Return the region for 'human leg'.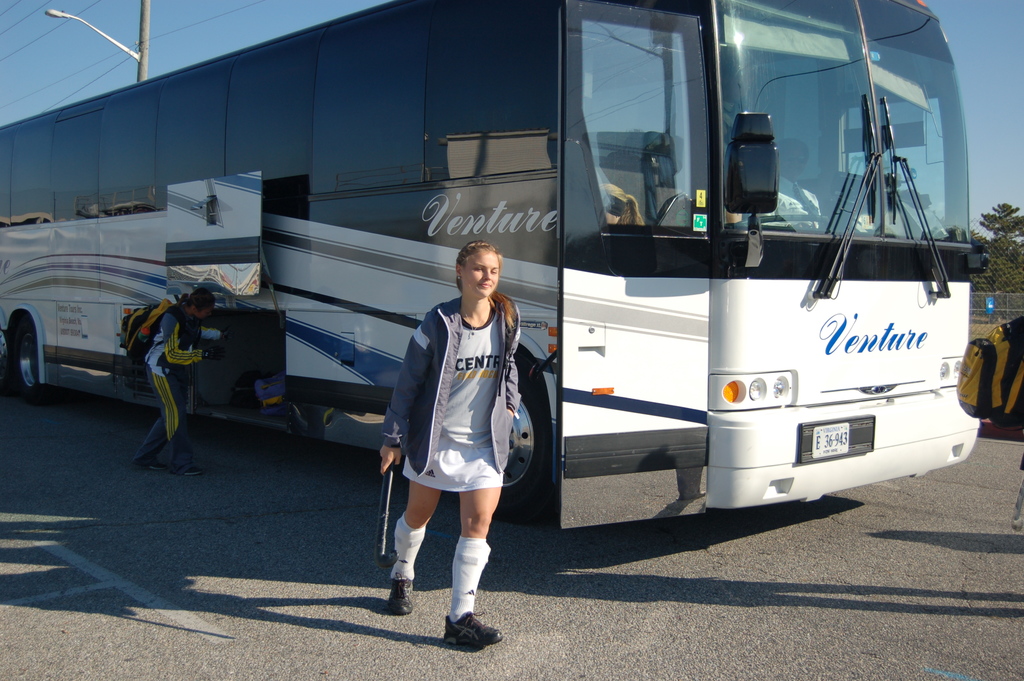
<bbox>134, 365, 202, 476</bbox>.
